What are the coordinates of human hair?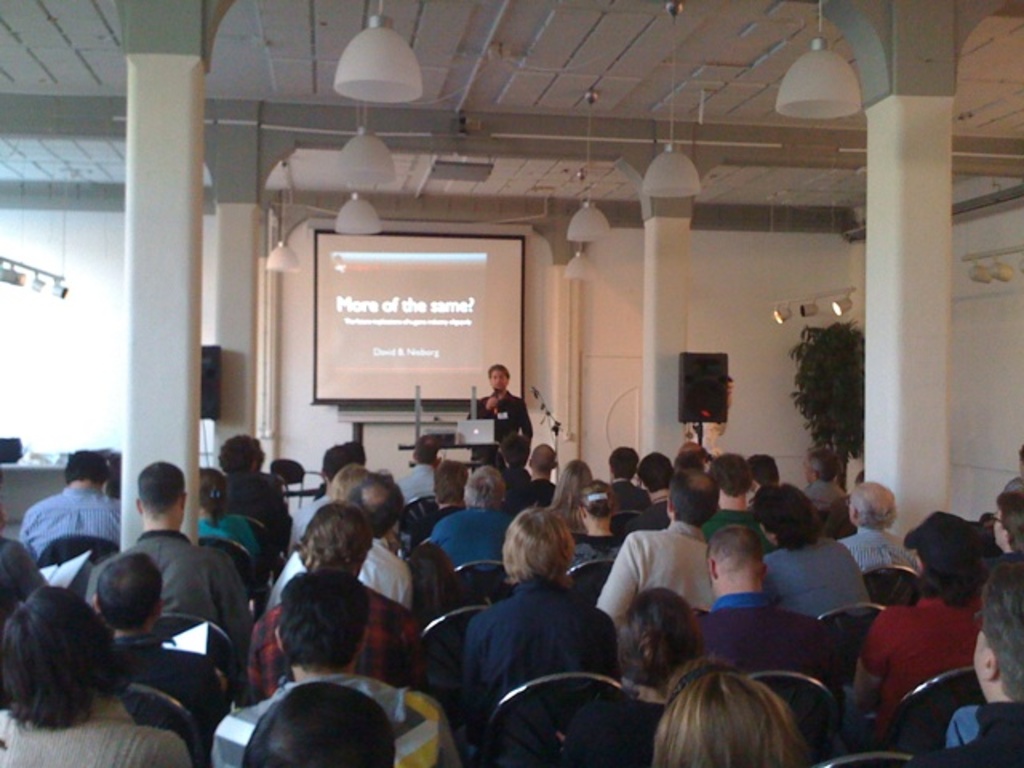
616/582/707/694.
